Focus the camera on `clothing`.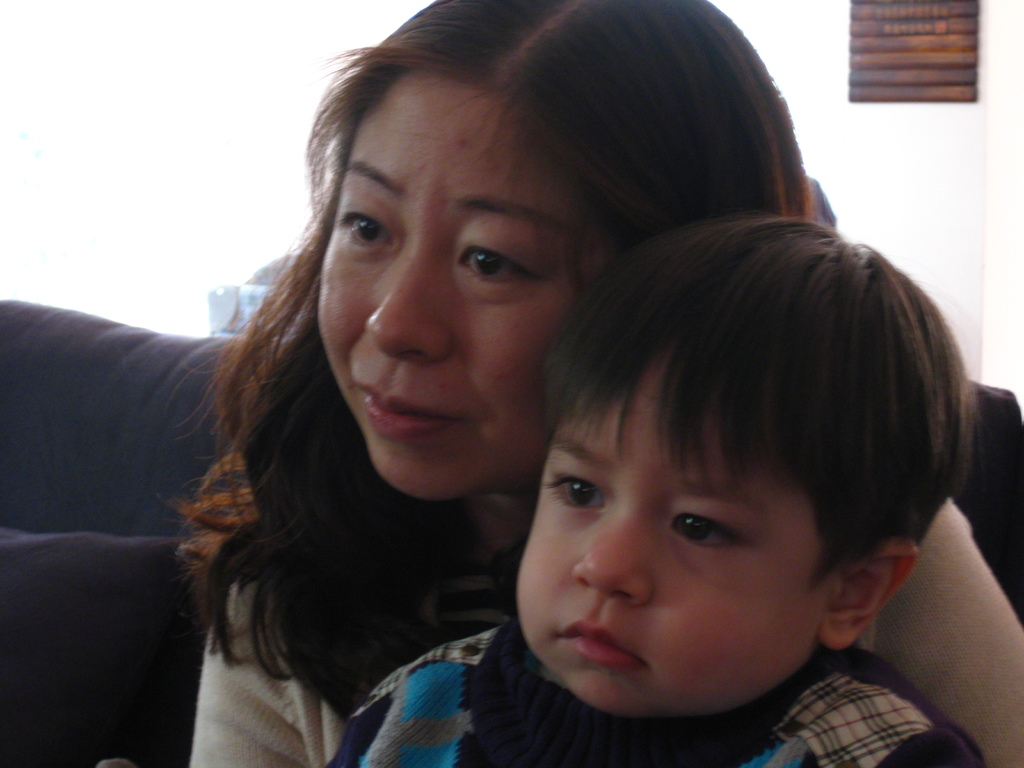
Focus region: [left=328, top=612, right=964, bottom=767].
